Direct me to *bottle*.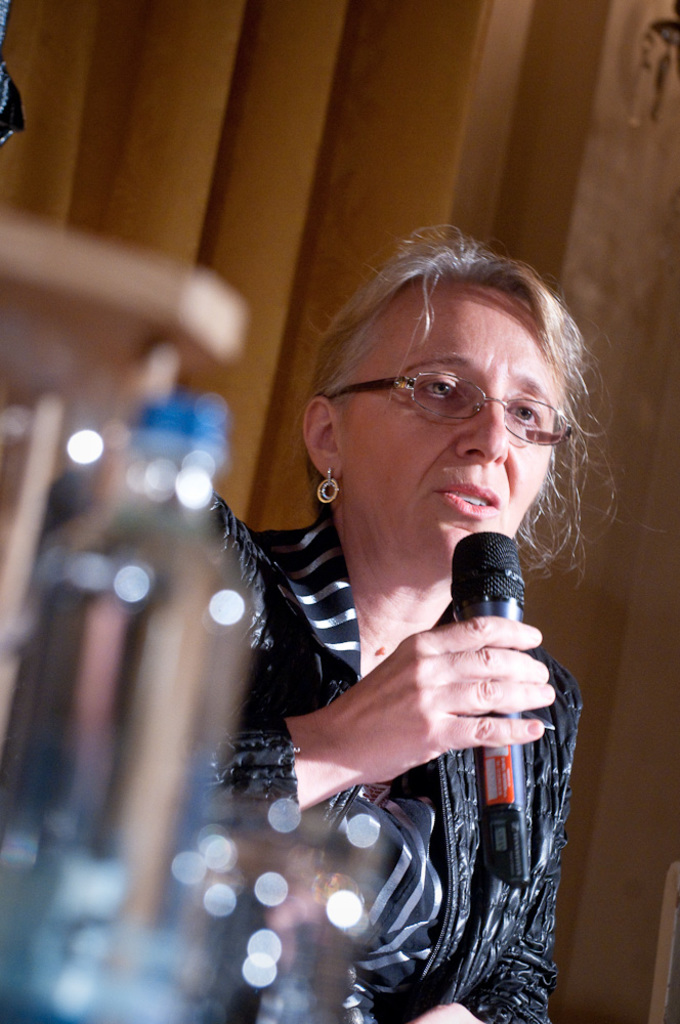
Direction: (left=0, top=393, right=259, bottom=1023).
